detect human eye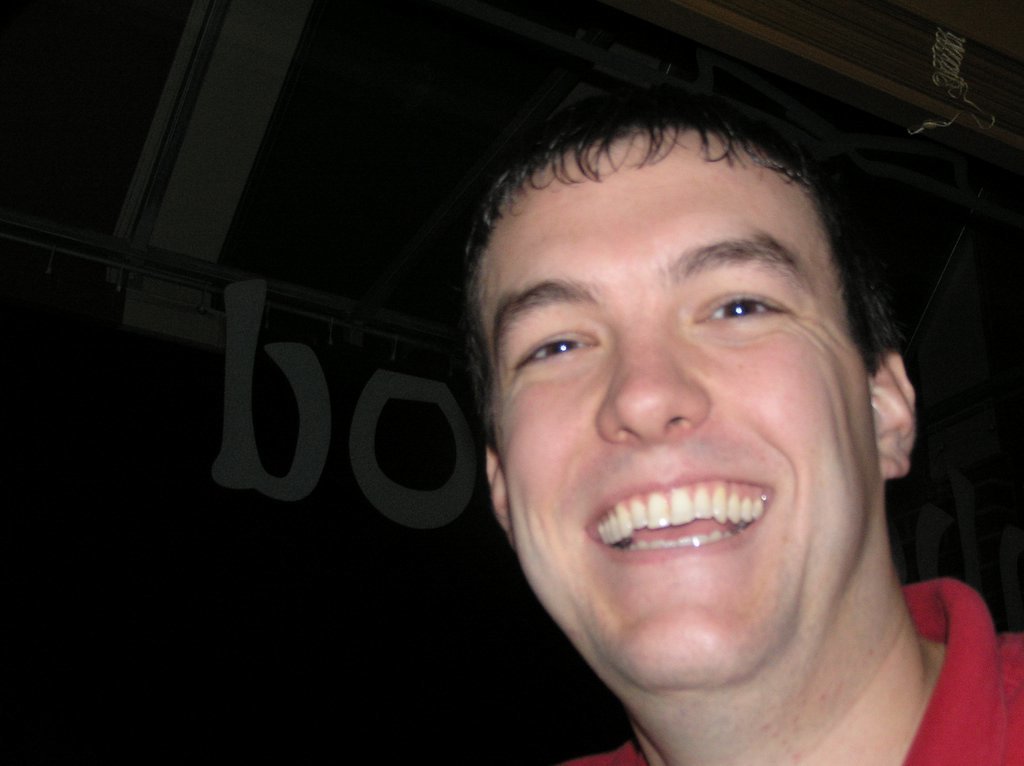
bbox=[689, 288, 788, 339]
